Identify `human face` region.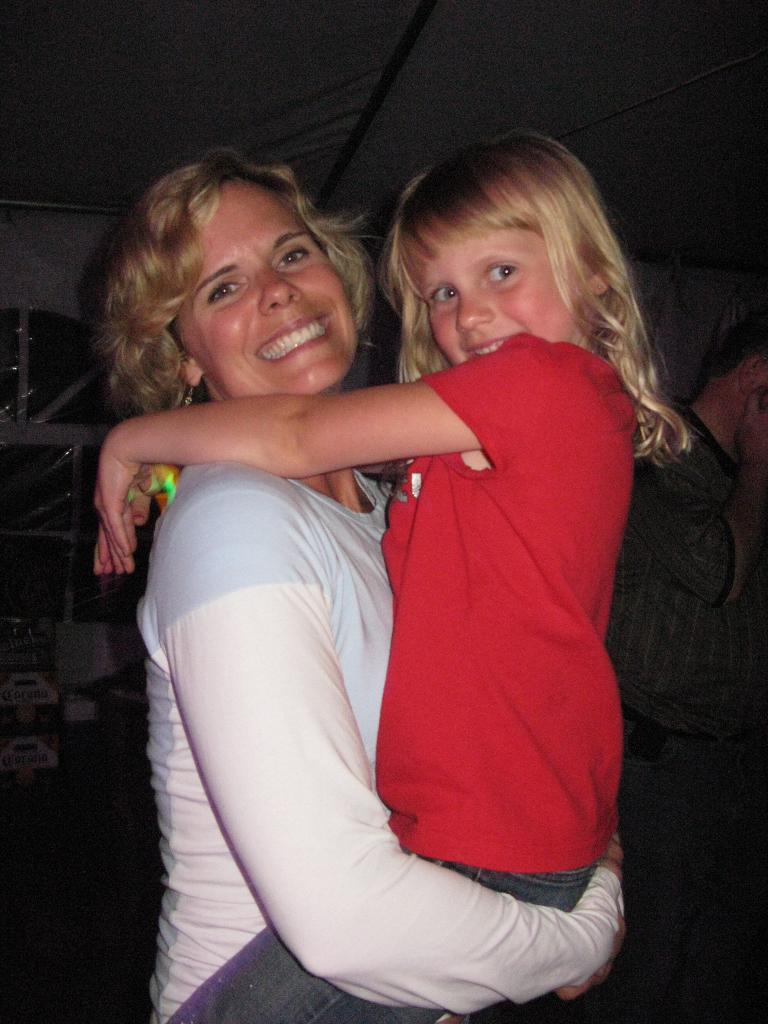
Region: bbox(430, 225, 588, 367).
